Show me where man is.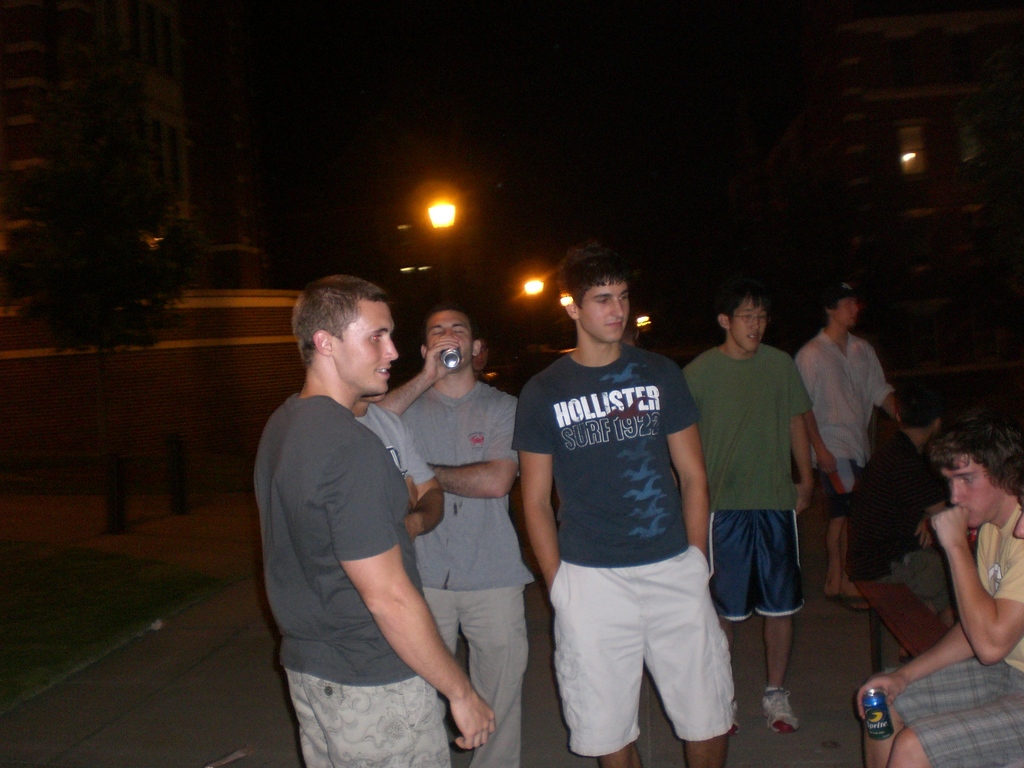
man is at rect(839, 388, 973, 628).
